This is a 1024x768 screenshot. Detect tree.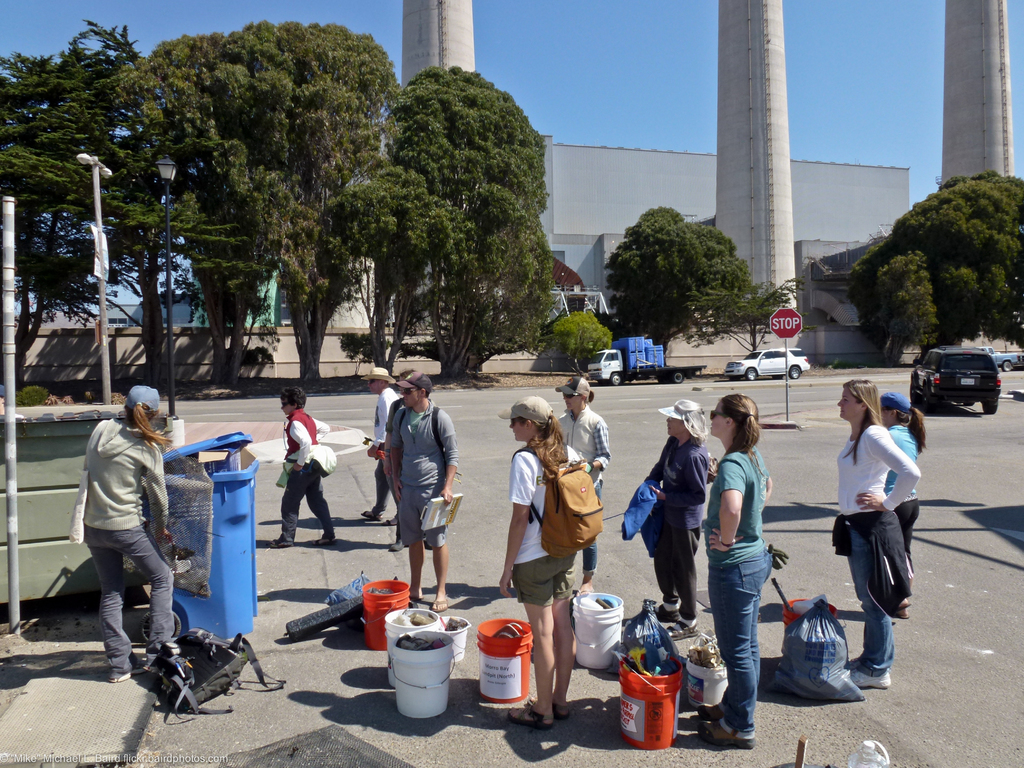
l=547, t=308, r=616, b=375.
